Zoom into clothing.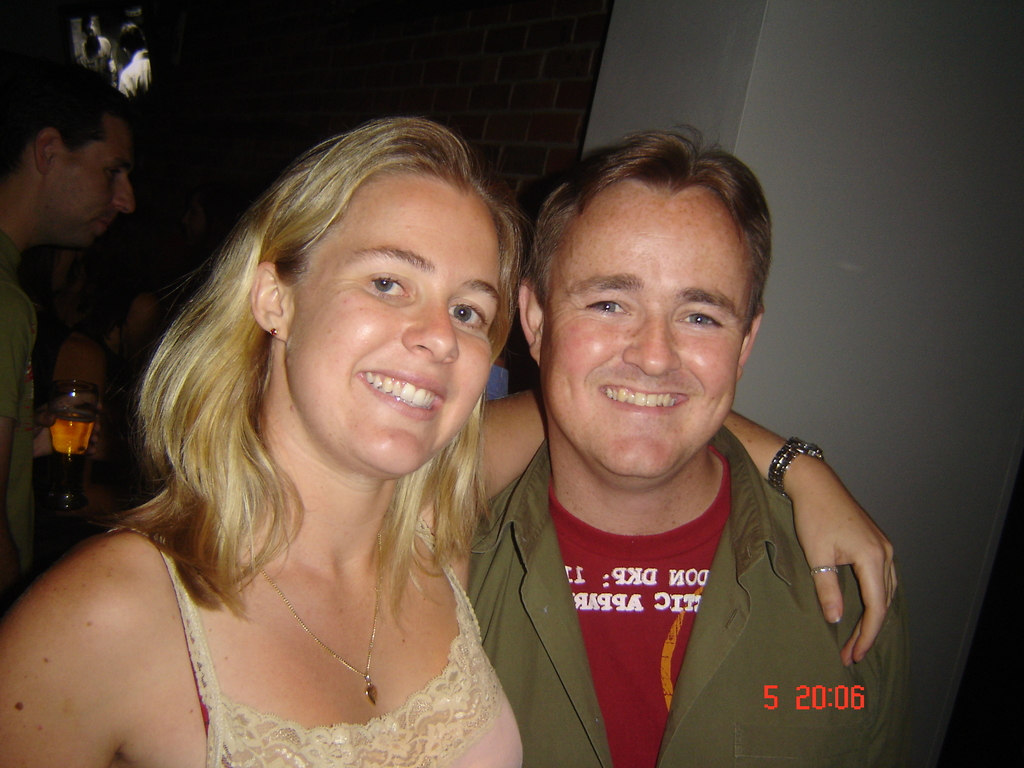
Zoom target: 477,336,889,758.
